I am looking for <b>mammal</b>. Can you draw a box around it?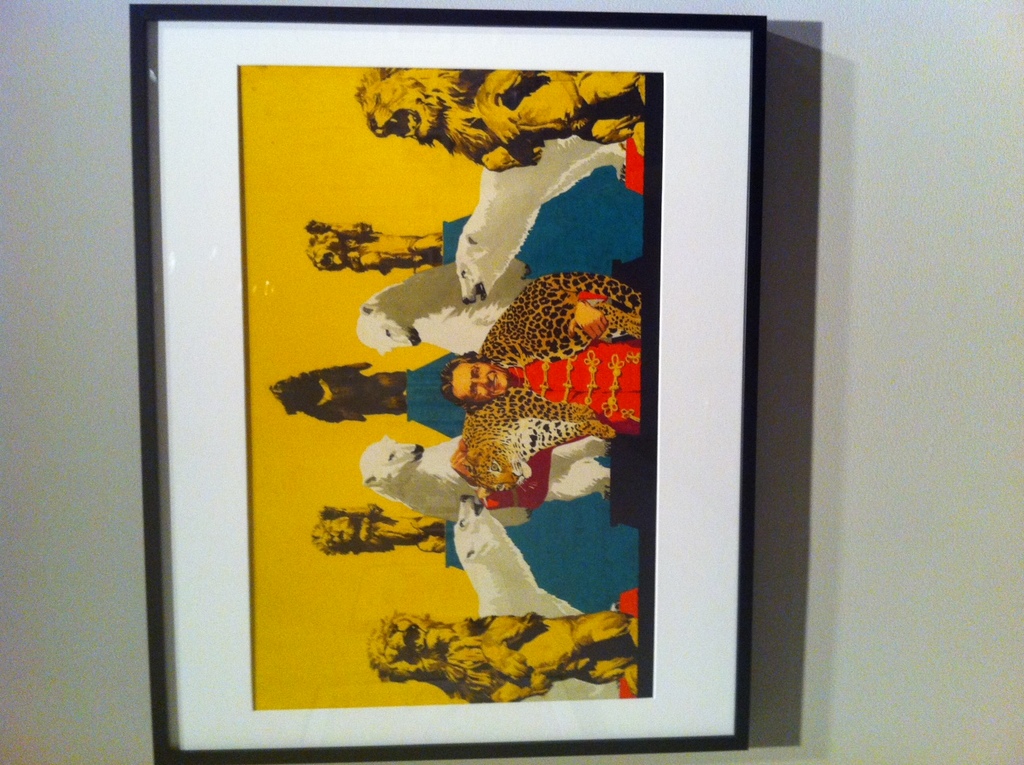
Sure, the bounding box is (left=357, top=70, right=653, bottom=174).
